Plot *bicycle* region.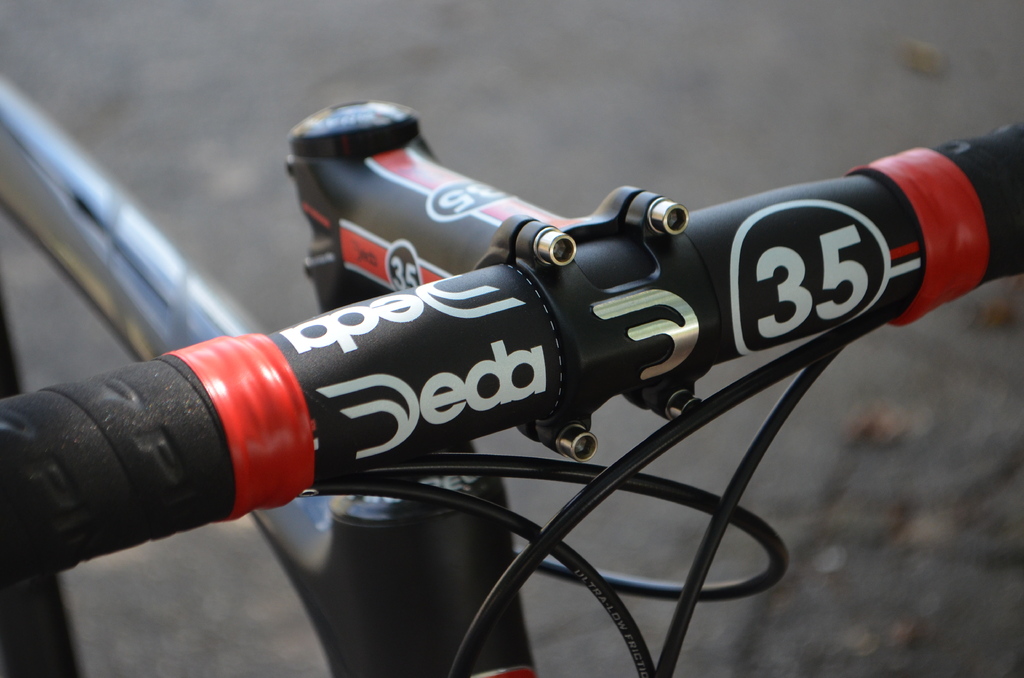
Plotted at [left=0, top=70, right=1023, bottom=677].
